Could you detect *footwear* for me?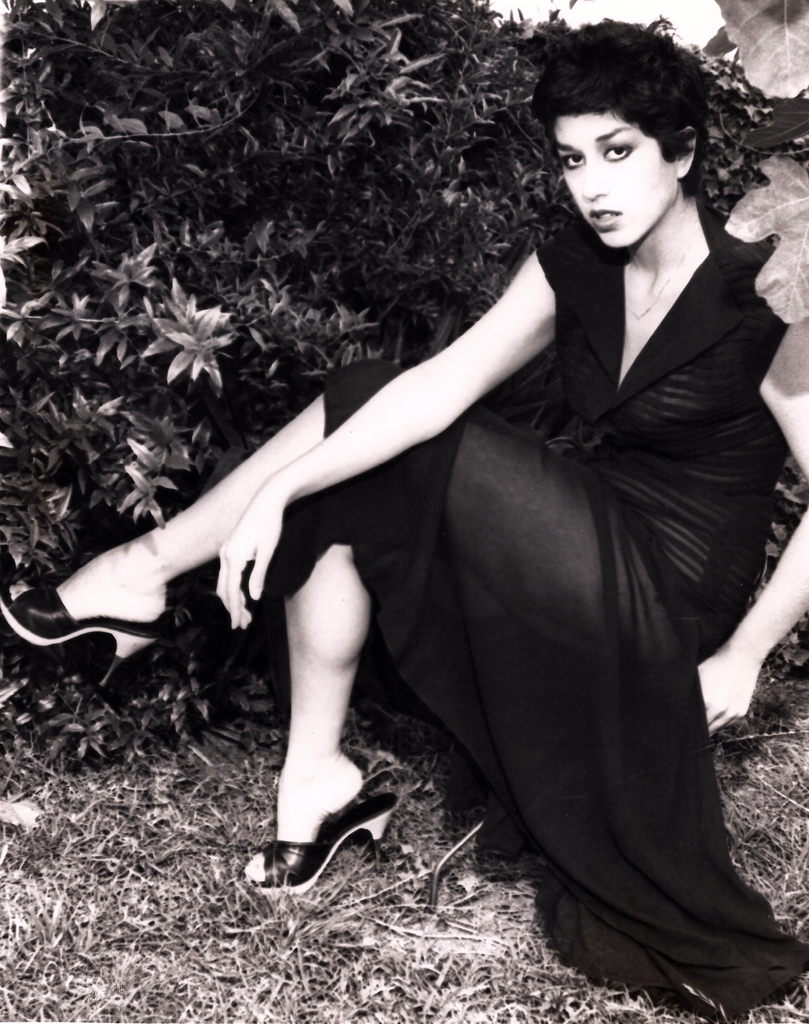
Detection result: [256,757,408,902].
